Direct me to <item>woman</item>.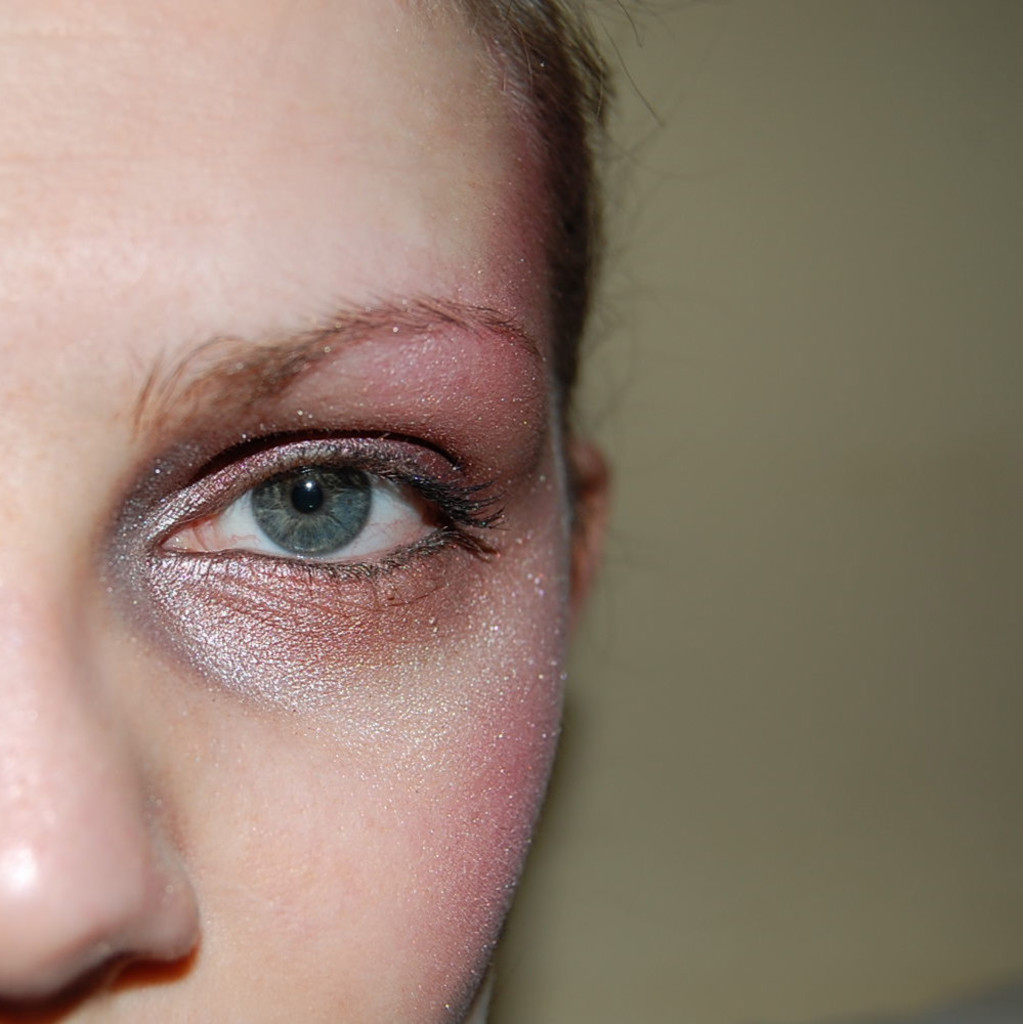
Direction: [left=0, top=12, right=689, bottom=1023].
